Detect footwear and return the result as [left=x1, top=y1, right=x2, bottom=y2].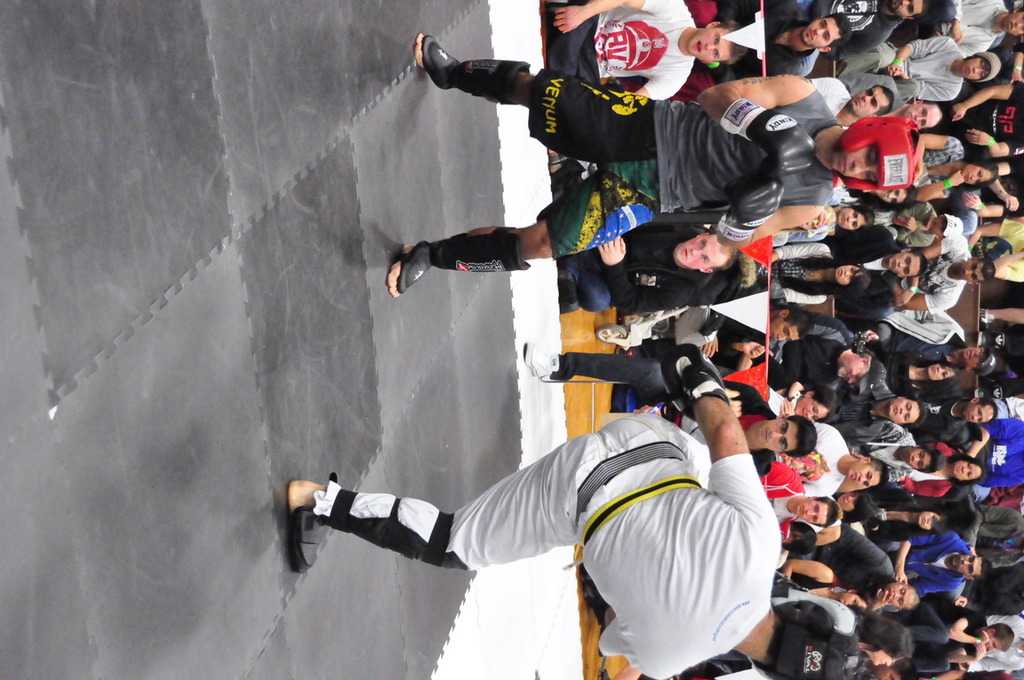
[left=399, top=226, right=545, bottom=292].
